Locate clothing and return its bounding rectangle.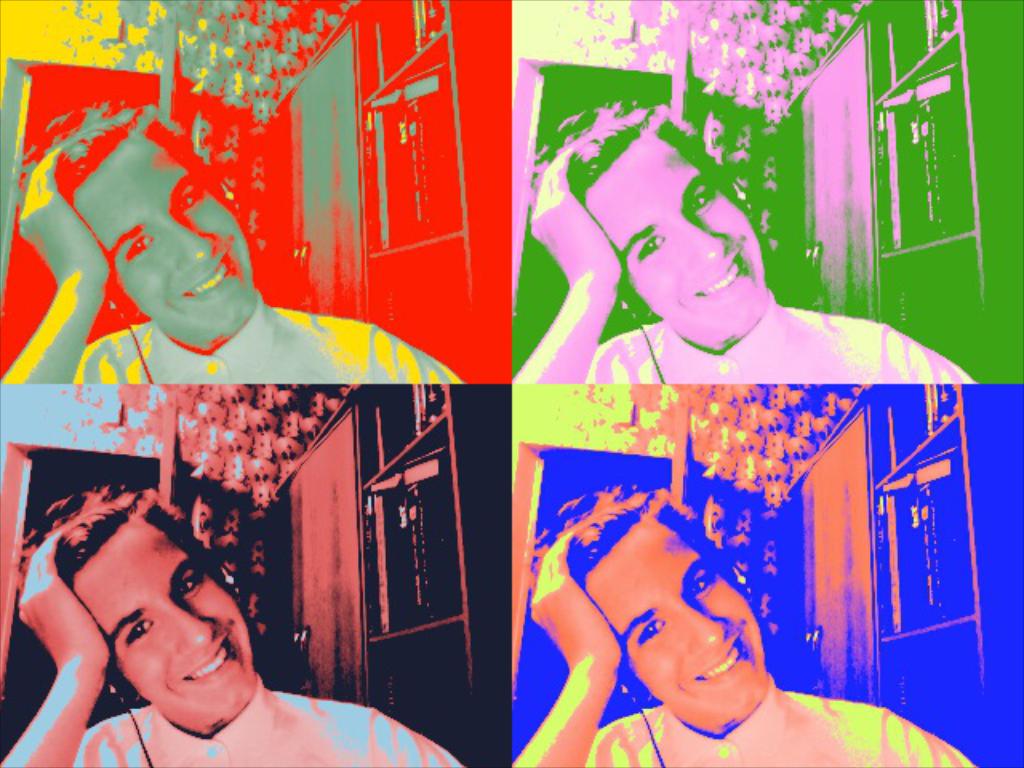
(left=579, top=290, right=974, bottom=387).
